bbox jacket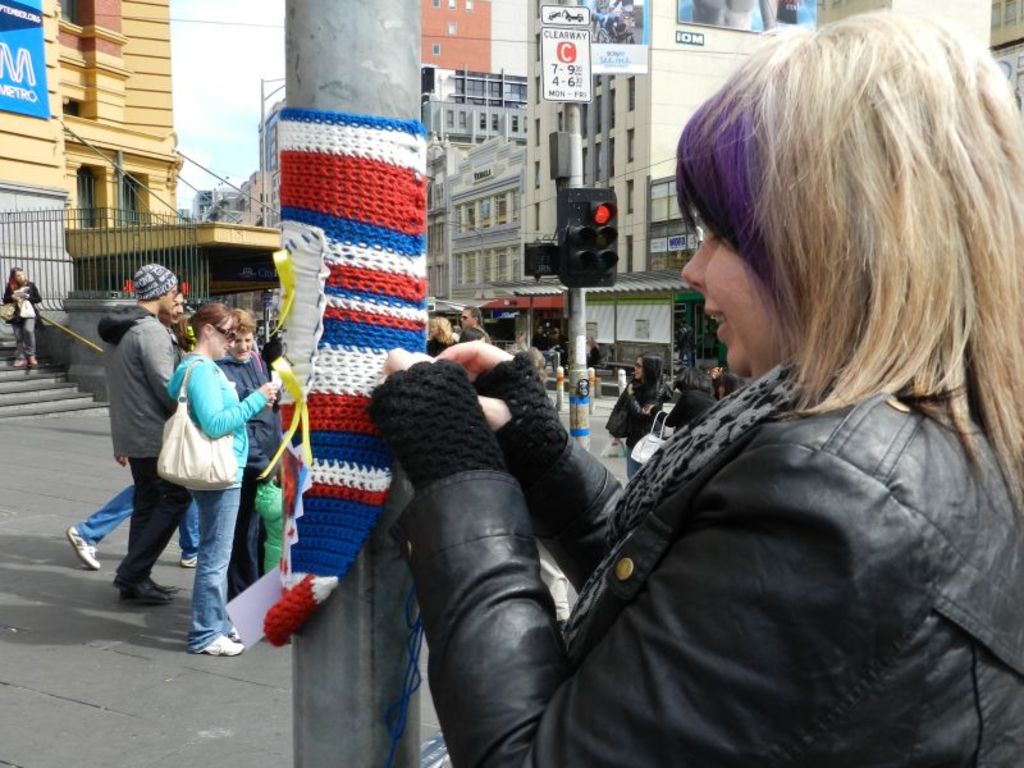
BBox(448, 314, 1002, 765)
